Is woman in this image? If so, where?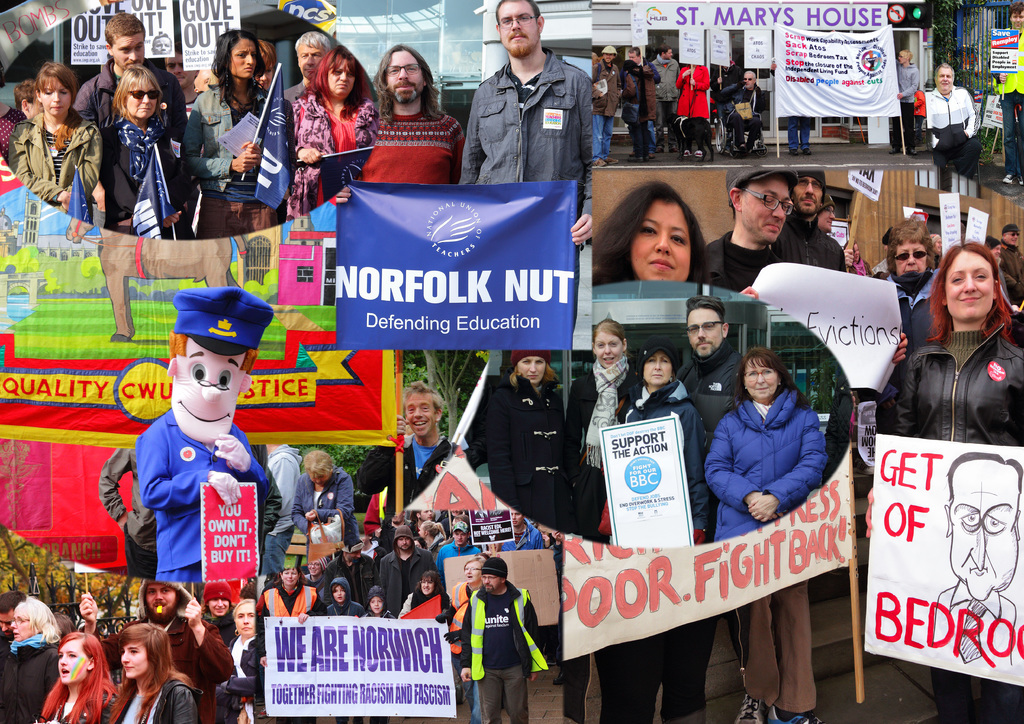
Yes, at {"x1": 218, "y1": 599, "x2": 265, "y2": 723}.
